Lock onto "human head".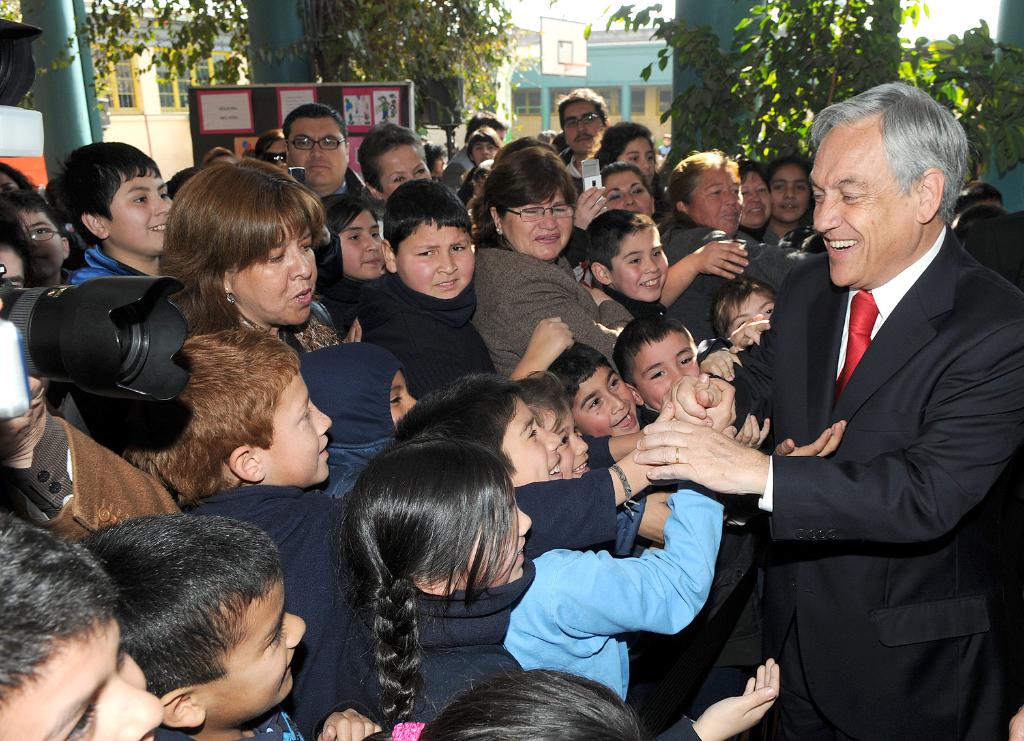
Locked: 467 124 501 162.
